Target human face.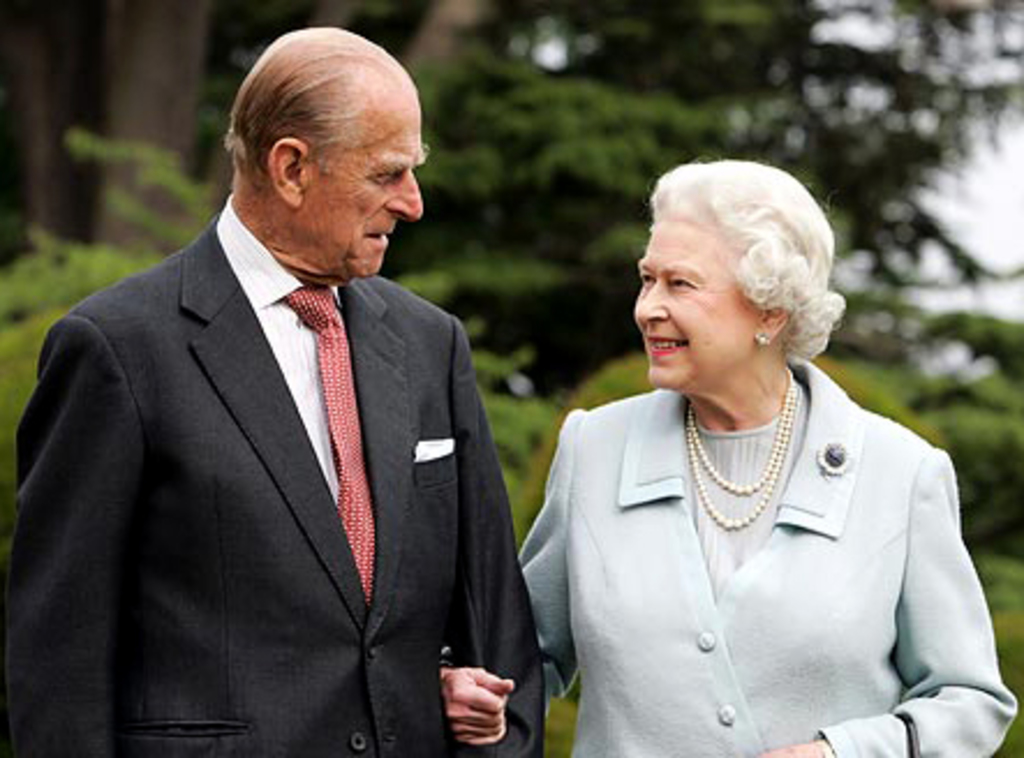
Target region: pyautogui.locateOnScreen(636, 213, 767, 388).
